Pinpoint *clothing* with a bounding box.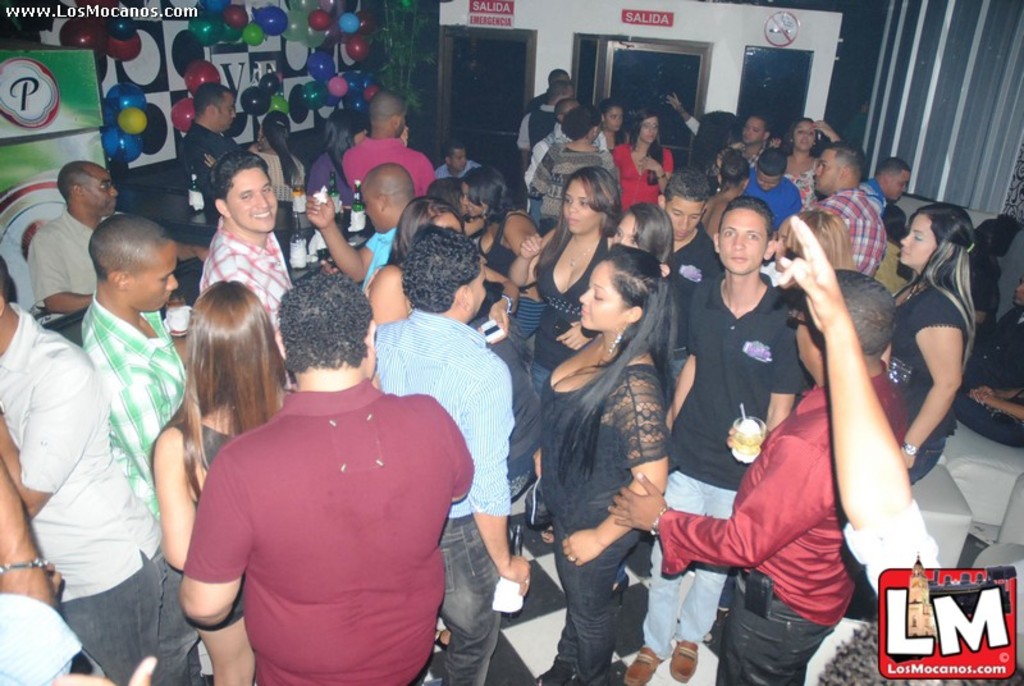
191:221:298:358.
